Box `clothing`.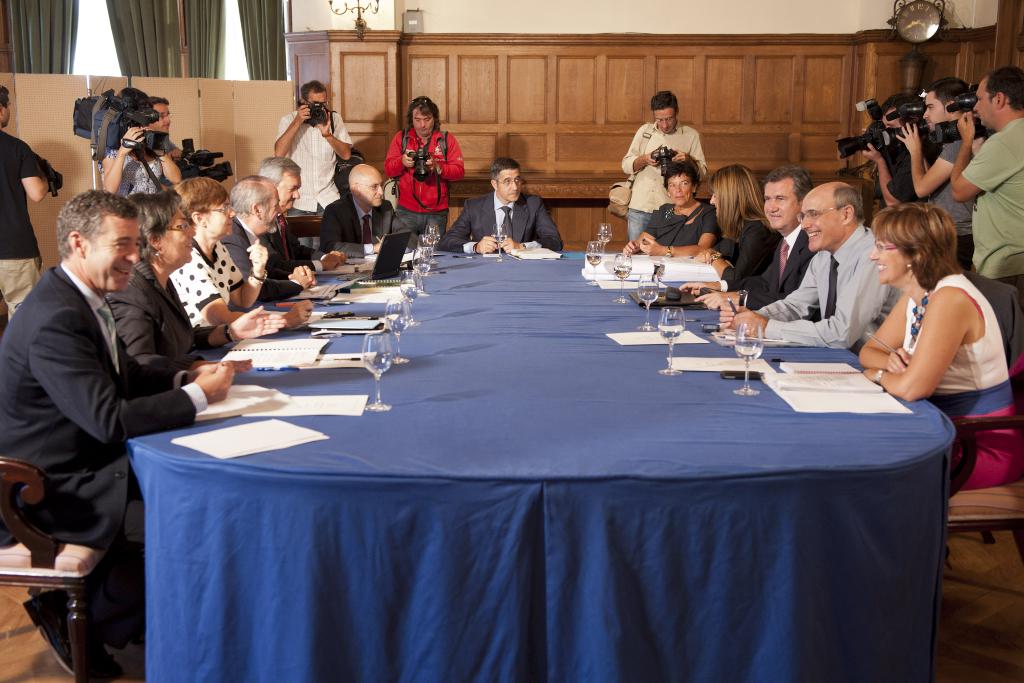
[388, 124, 463, 239].
